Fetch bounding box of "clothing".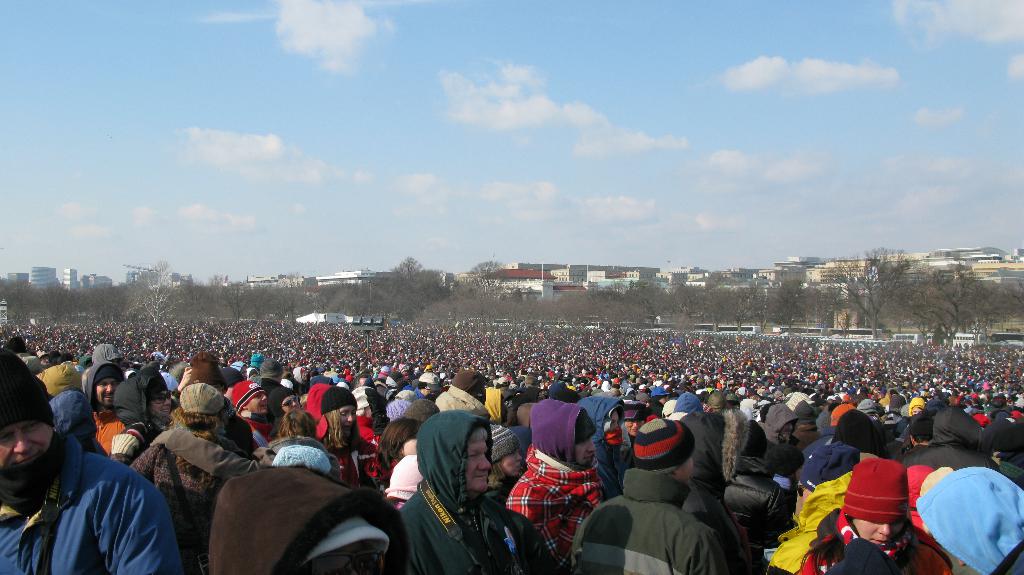
Bbox: left=307, top=417, right=369, bottom=489.
